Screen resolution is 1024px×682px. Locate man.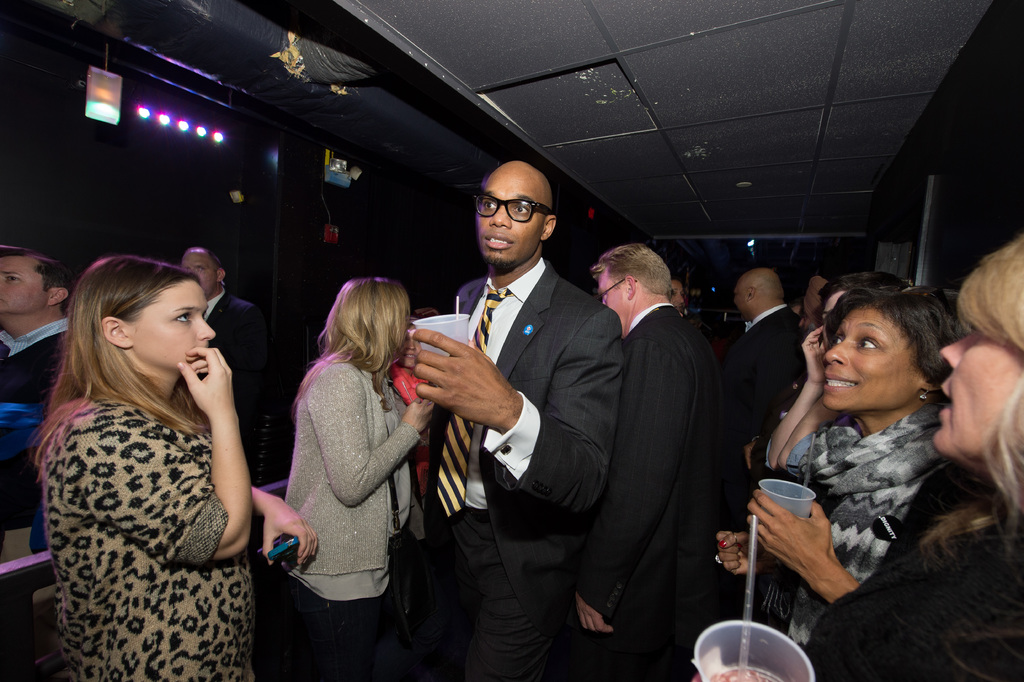
<box>0,263,90,539</box>.
